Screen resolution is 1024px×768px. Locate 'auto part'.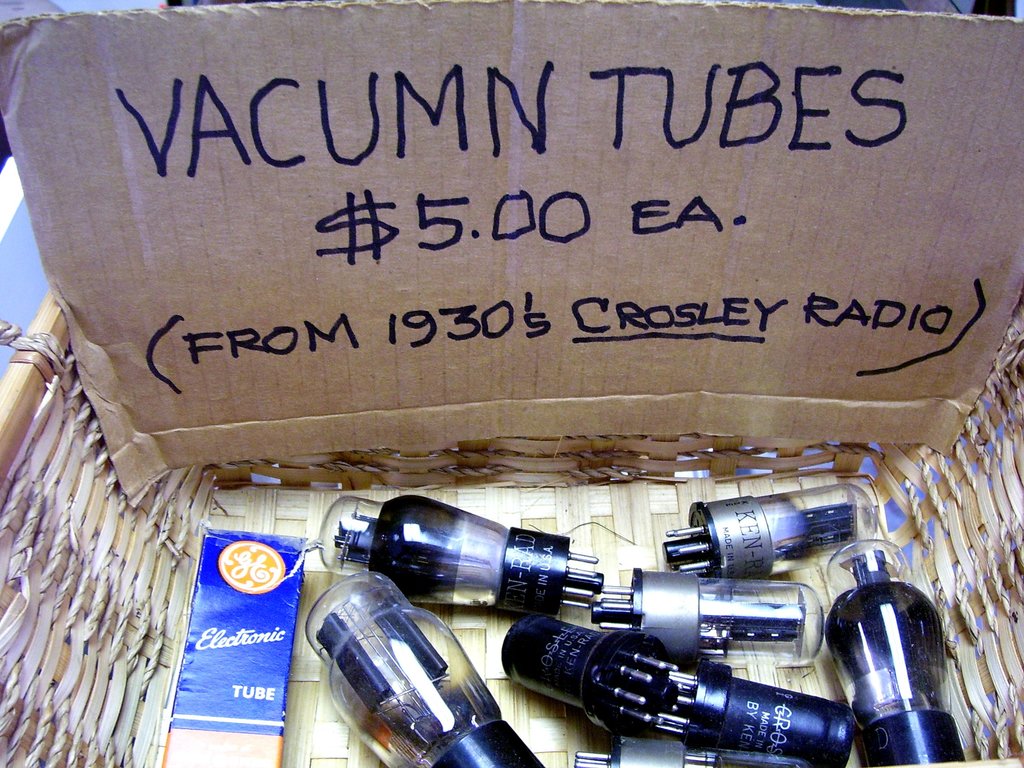
l=573, t=736, r=806, b=767.
